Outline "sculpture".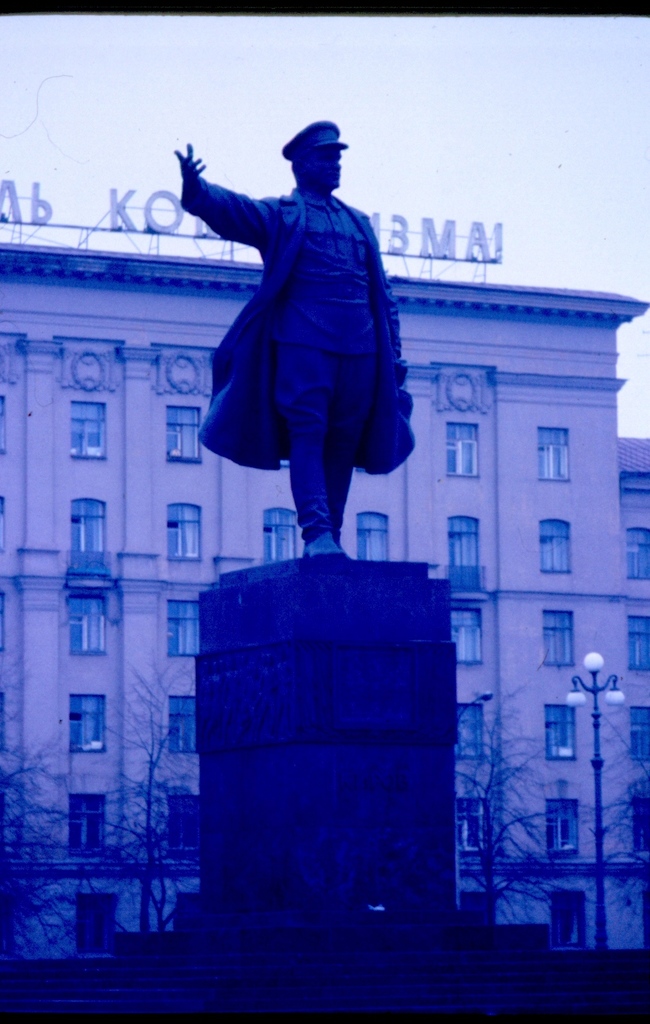
Outline: 166/117/410/565.
